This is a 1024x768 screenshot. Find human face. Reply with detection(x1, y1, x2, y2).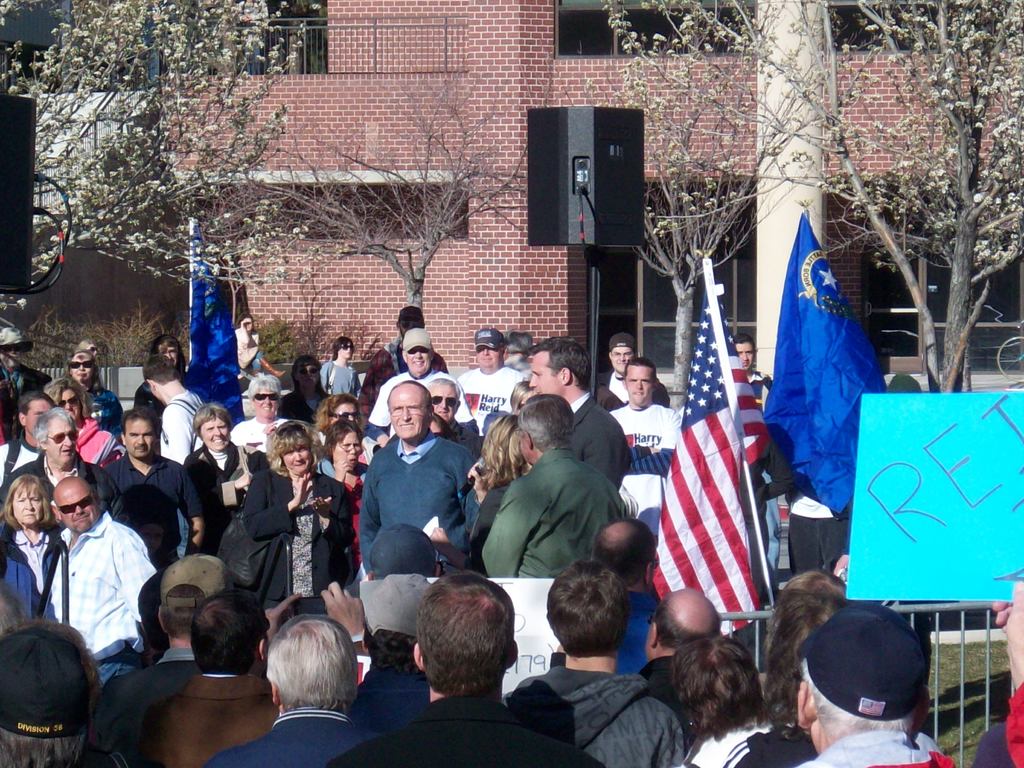
detection(330, 431, 361, 470).
